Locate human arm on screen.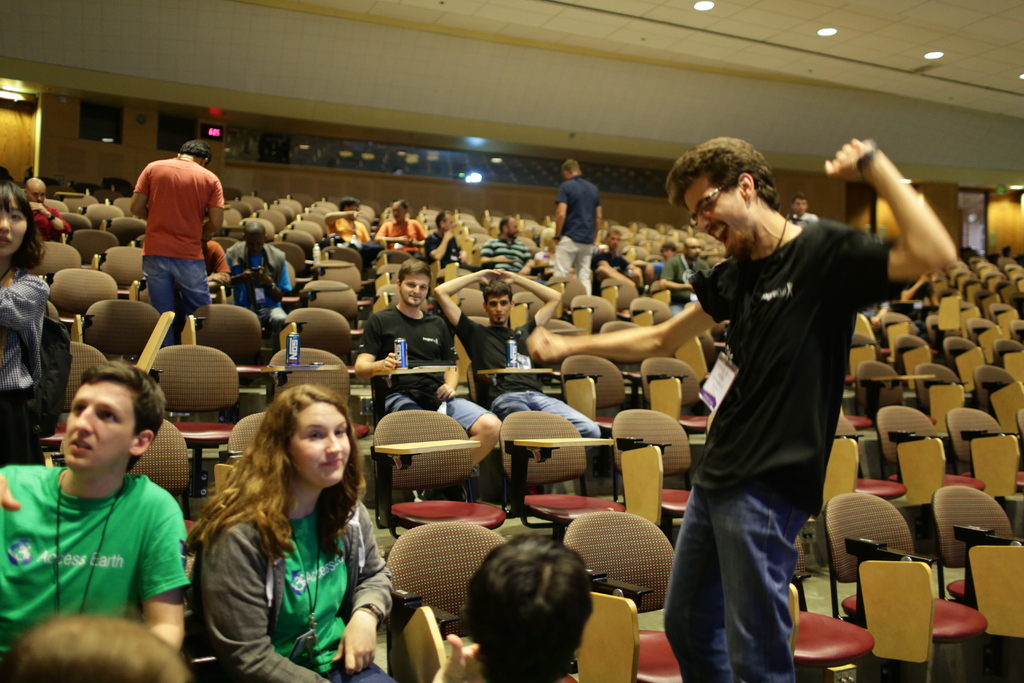
On screen at bbox=(824, 148, 982, 278).
